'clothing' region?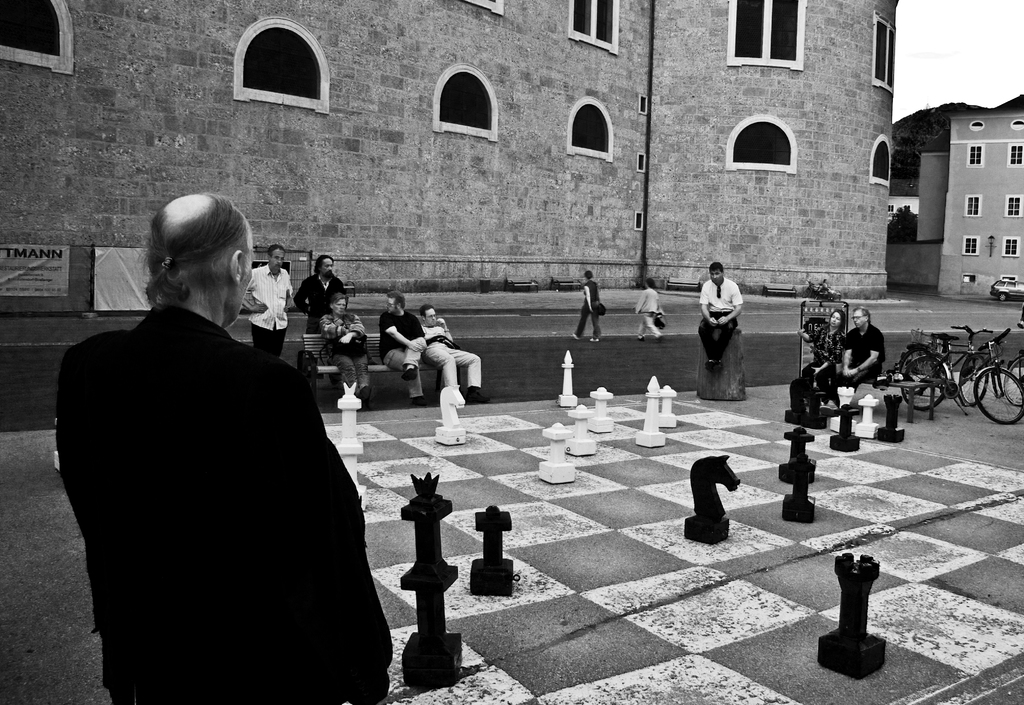
locate(379, 313, 424, 402)
